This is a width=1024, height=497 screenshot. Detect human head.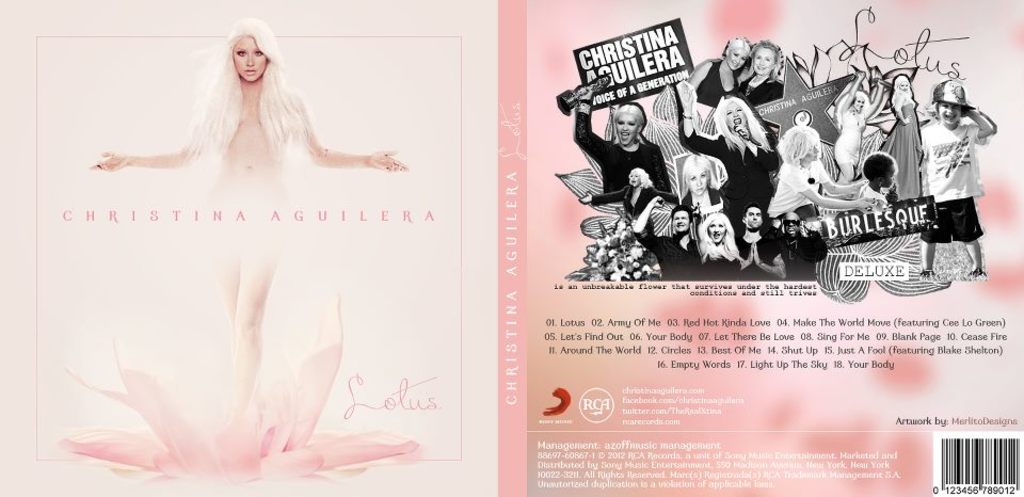
left=932, top=78, right=973, bottom=126.
